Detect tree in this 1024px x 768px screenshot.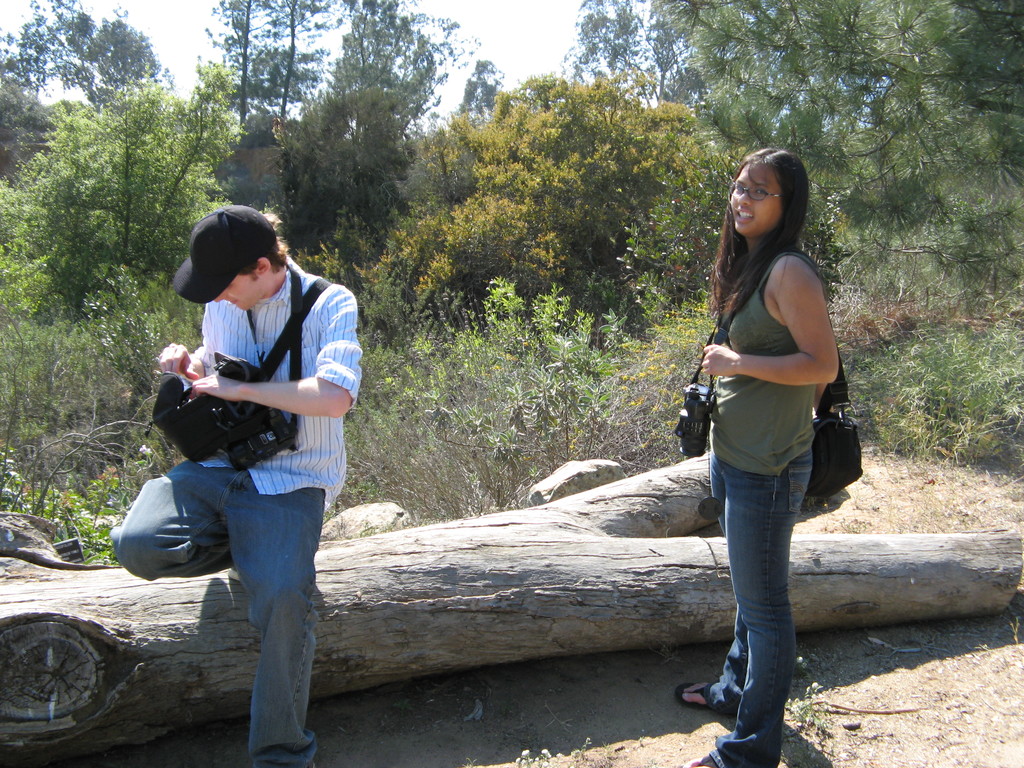
Detection: 3 54 239 292.
